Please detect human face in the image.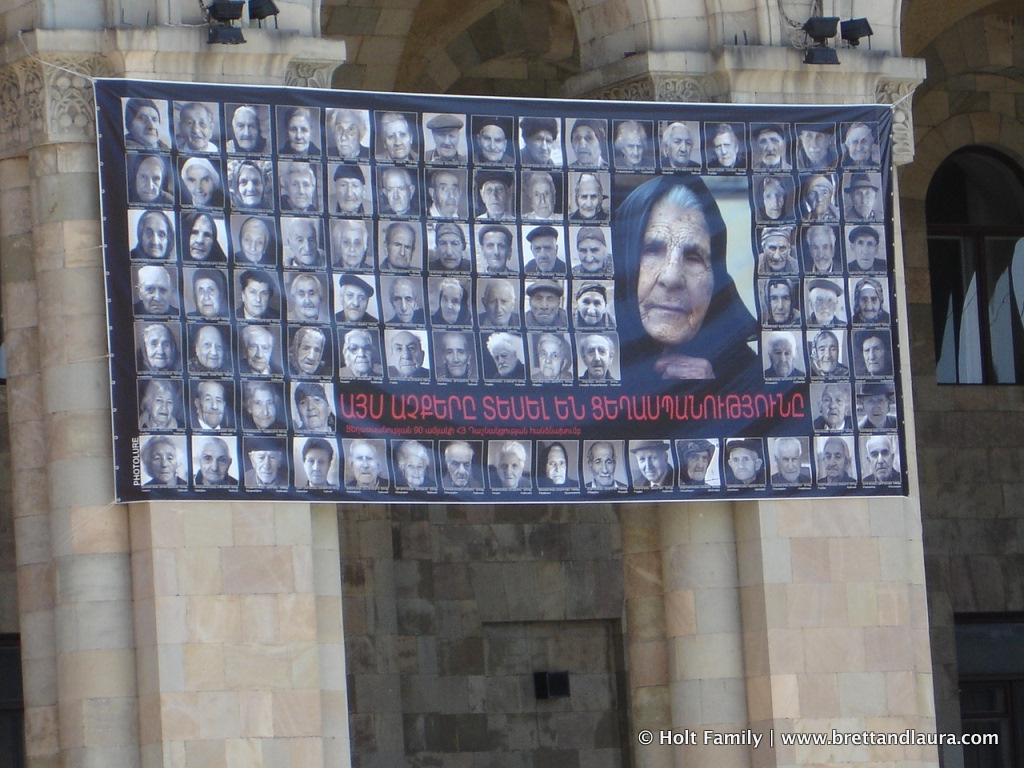
<region>445, 337, 469, 373</region>.
